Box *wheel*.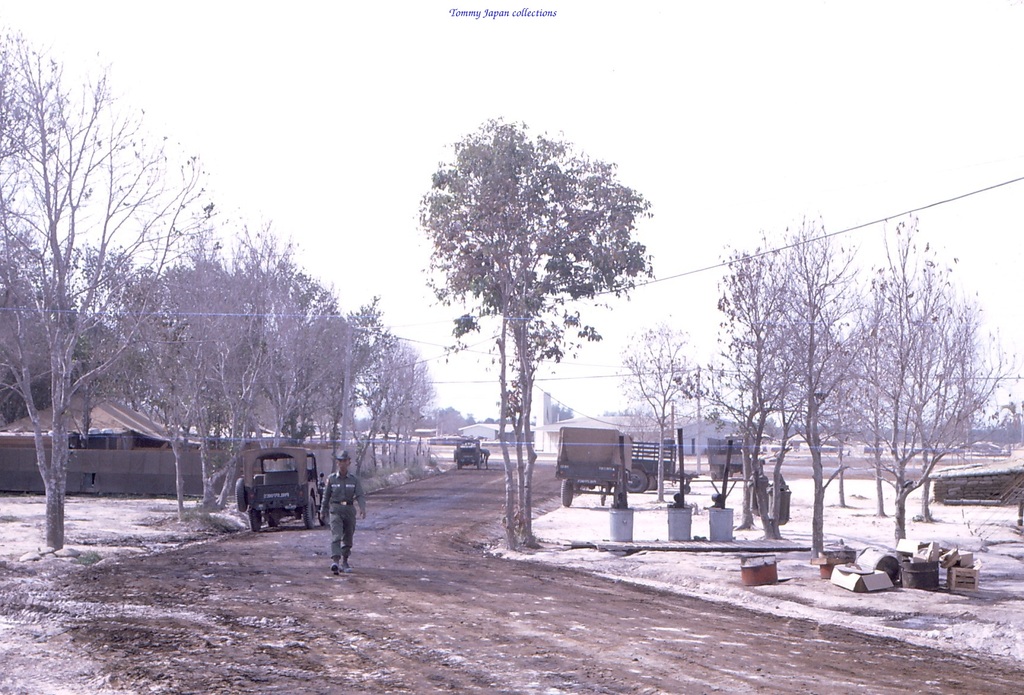
<box>682,485,690,493</box>.
